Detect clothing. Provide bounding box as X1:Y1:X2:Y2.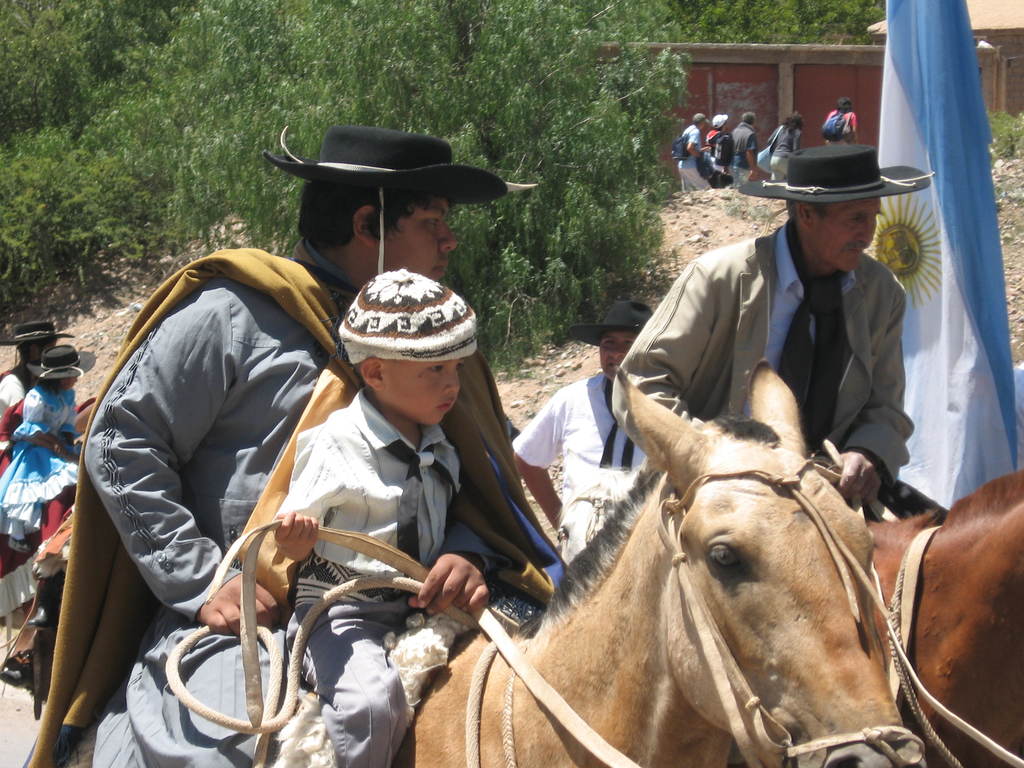
0:384:84:550.
